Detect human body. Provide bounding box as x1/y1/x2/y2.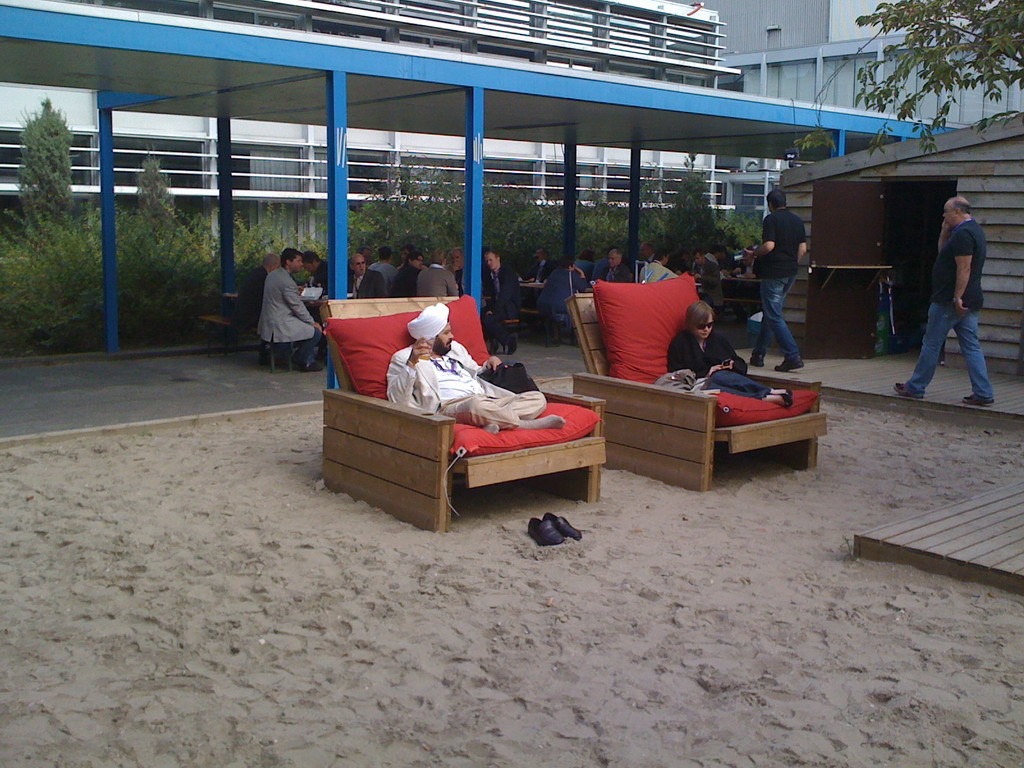
738/212/811/370.
